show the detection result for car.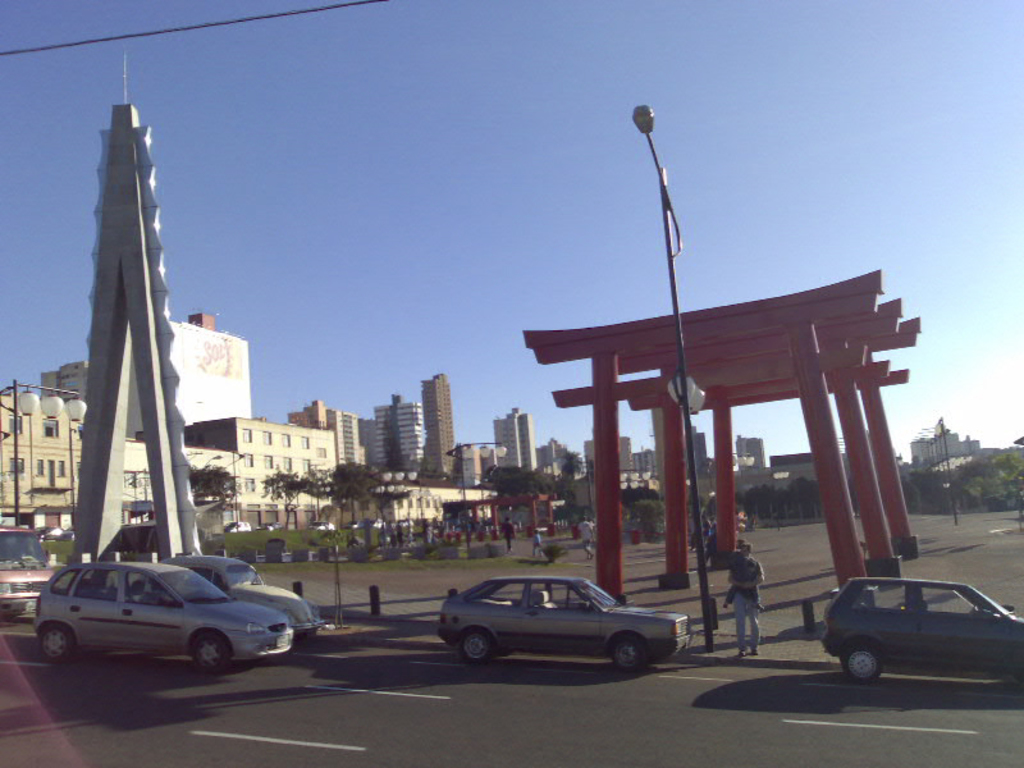
{"x1": 431, "y1": 576, "x2": 680, "y2": 675}.
